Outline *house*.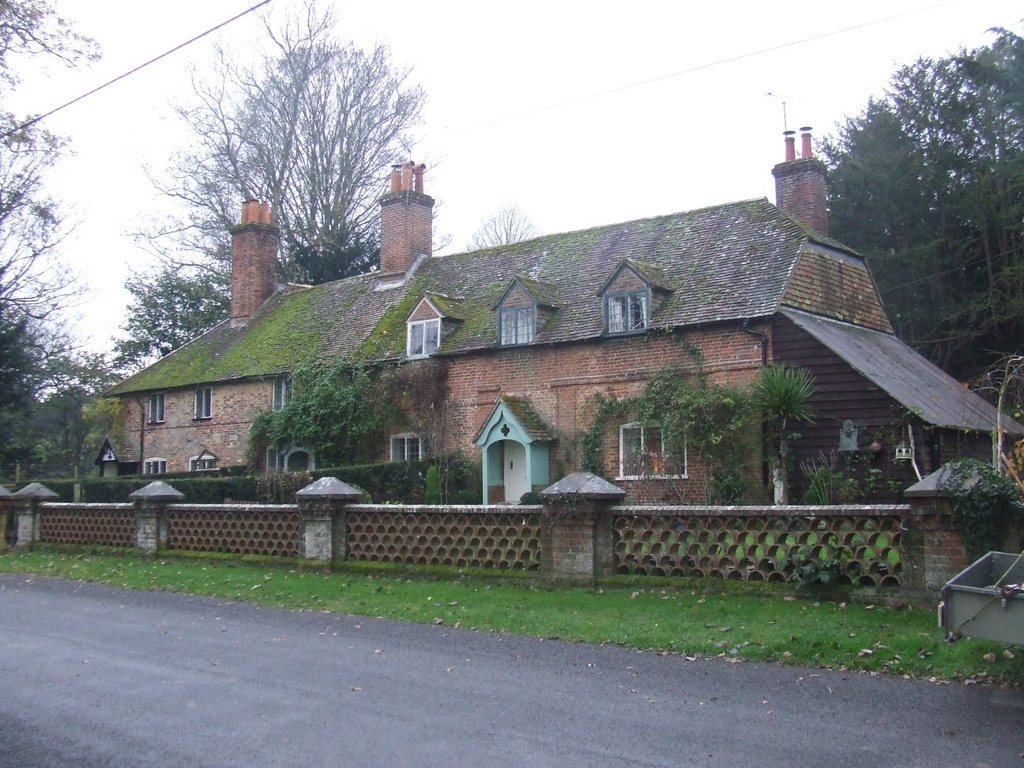
Outline: locate(102, 90, 1023, 506).
